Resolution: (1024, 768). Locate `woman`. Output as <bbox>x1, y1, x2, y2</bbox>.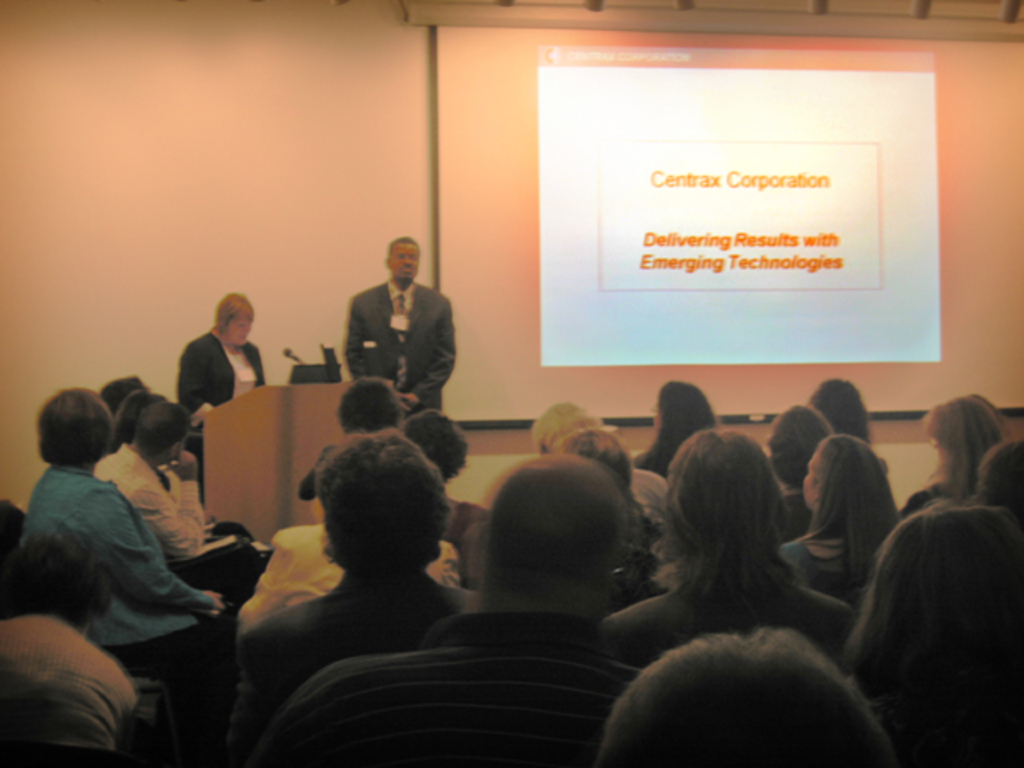
<bbox>903, 389, 1021, 538</bbox>.
